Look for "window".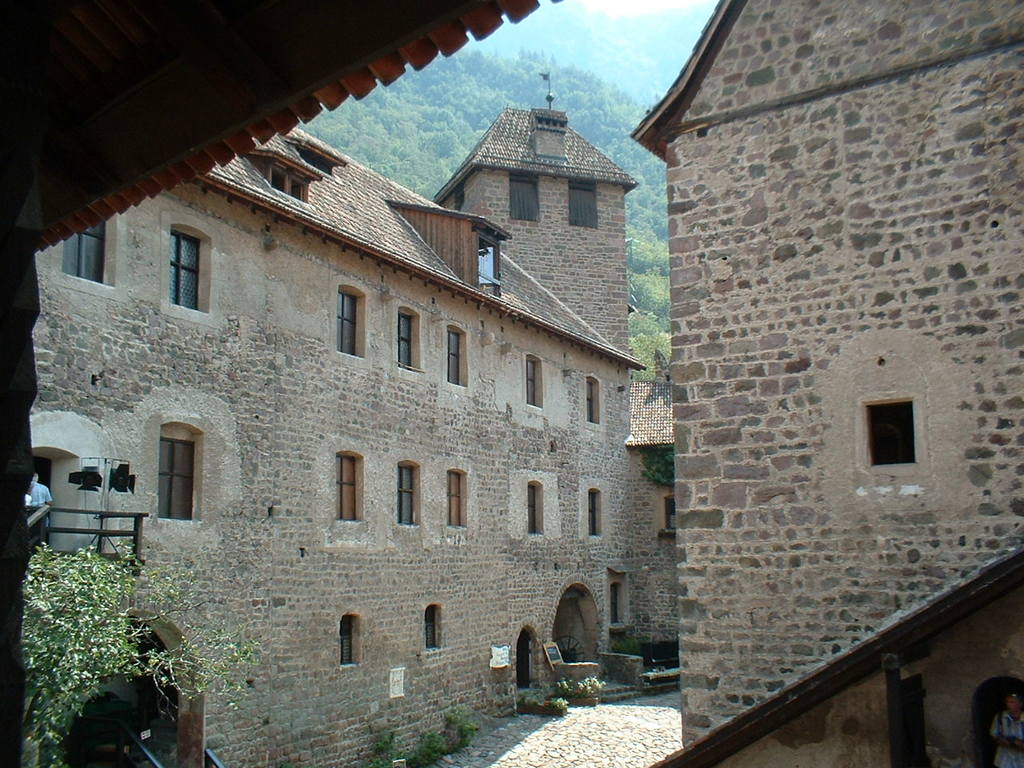
Found: detection(274, 170, 308, 206).
